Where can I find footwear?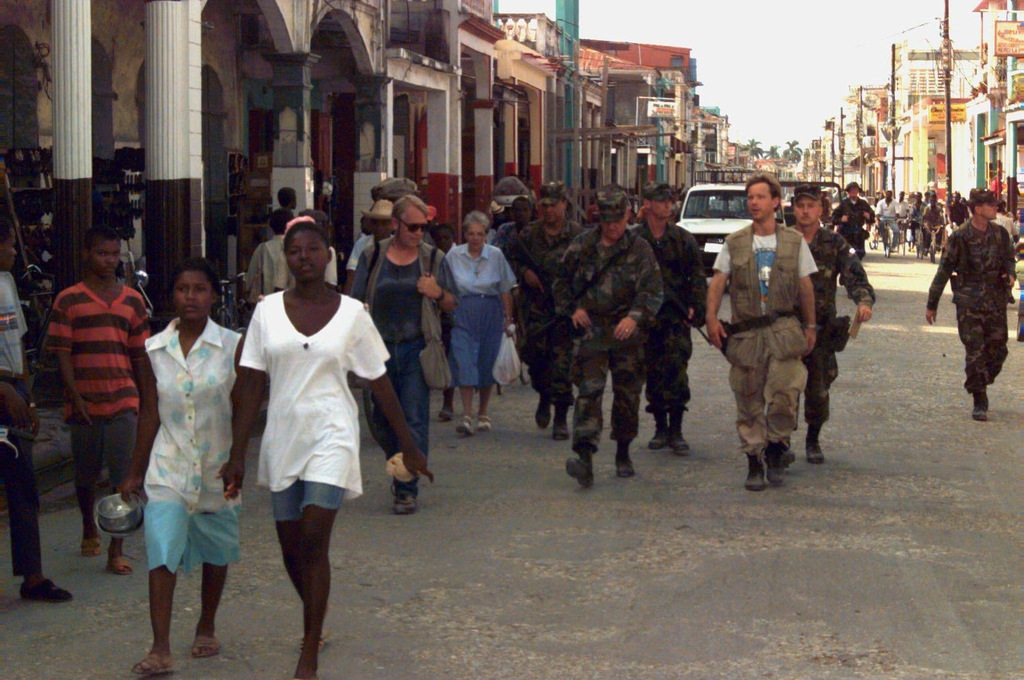
You can find it at box=[456, 416, 479, 436].
